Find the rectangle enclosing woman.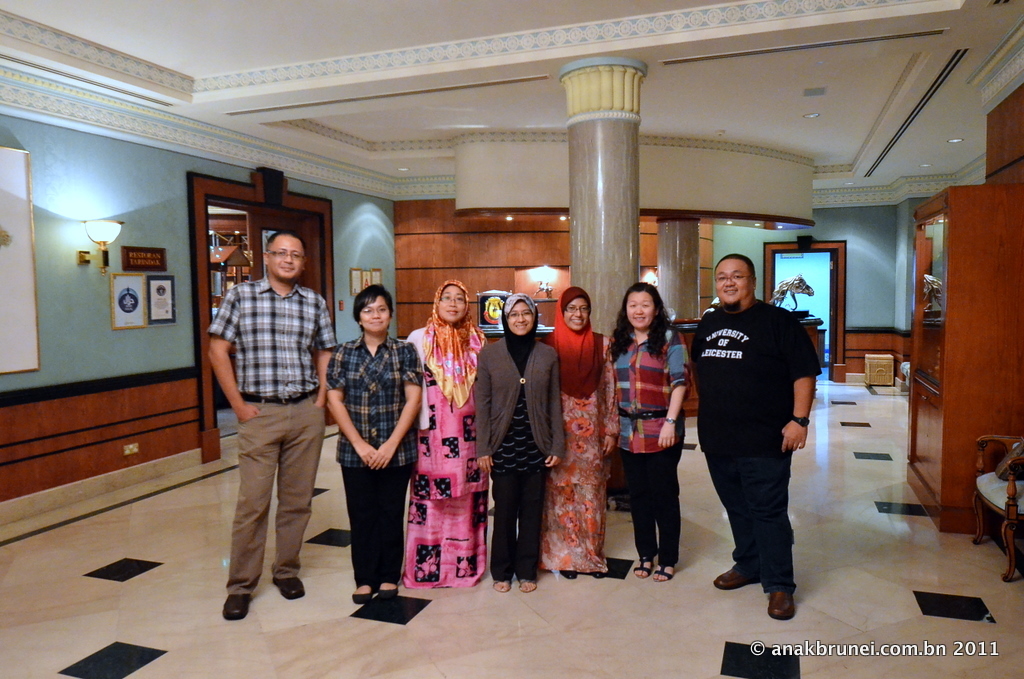
{"x1": 324, "y1": 274, "x2": 424, "y2": 616}.
